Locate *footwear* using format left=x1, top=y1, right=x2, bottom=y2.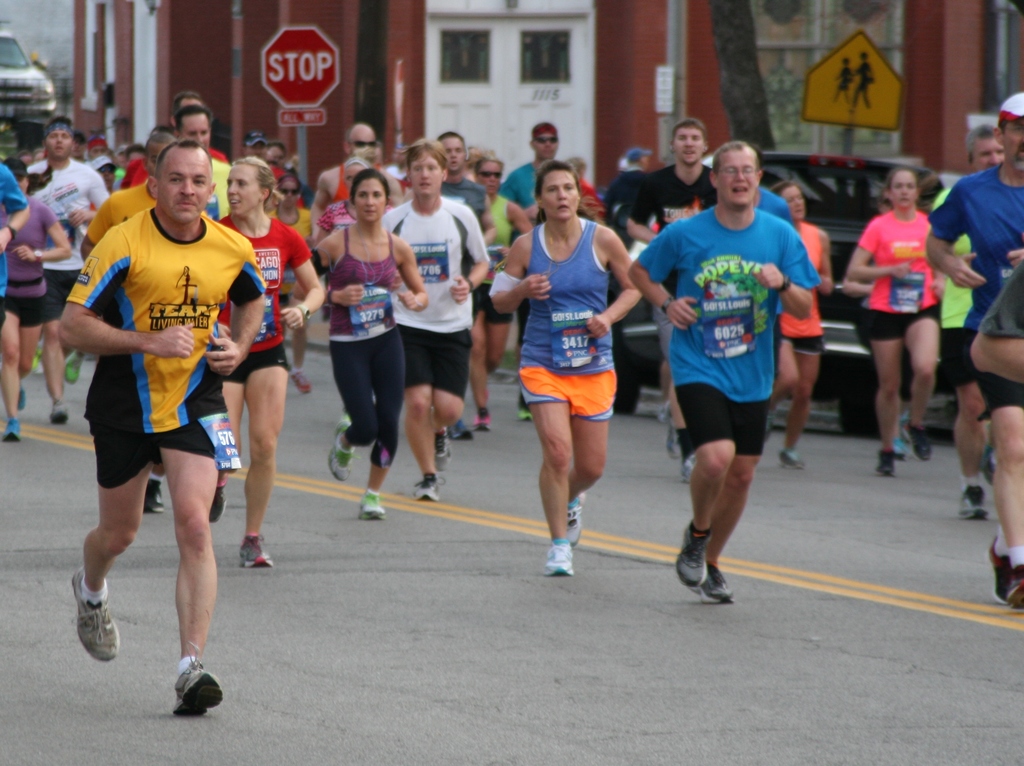
left=5, top=418, right=26, bottom=443.
